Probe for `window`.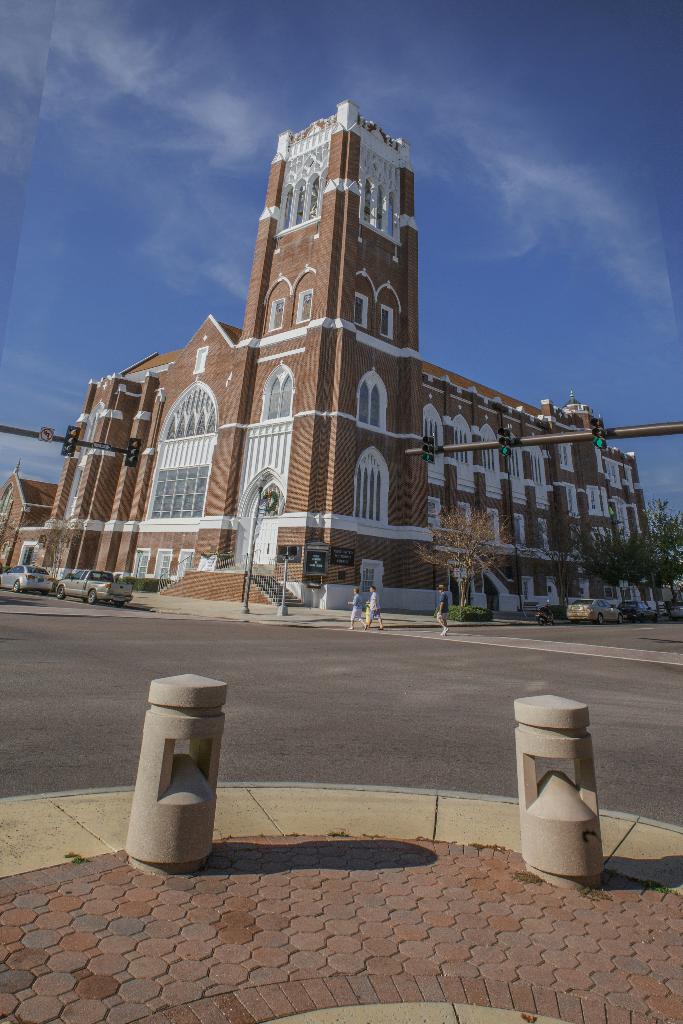
Probe result: (x1=585, y1=486, x2=599, y2=515).
